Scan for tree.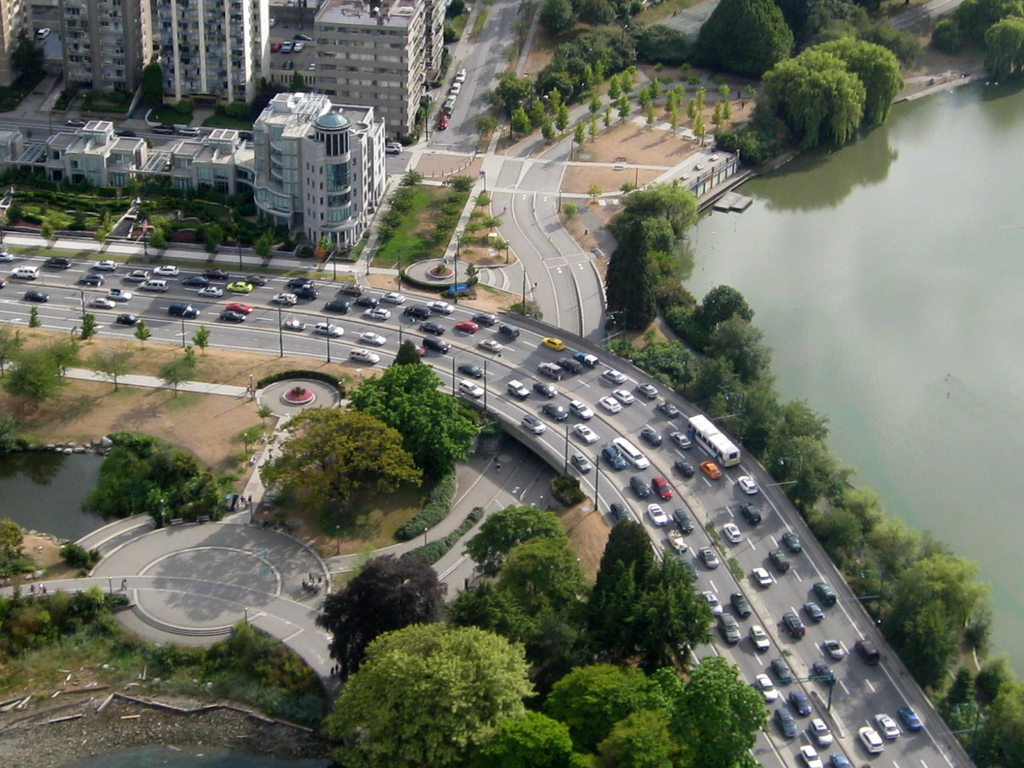
Scan result: (left=124, top=177, right=140, bottom=196).
